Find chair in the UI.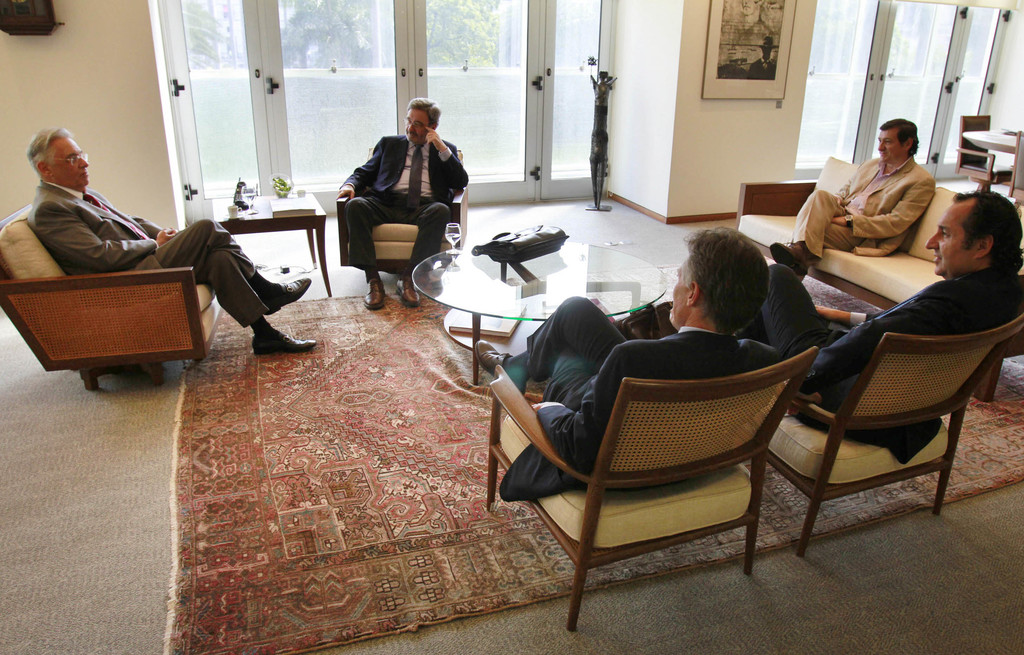
UI element at 954 112 1014 194.
